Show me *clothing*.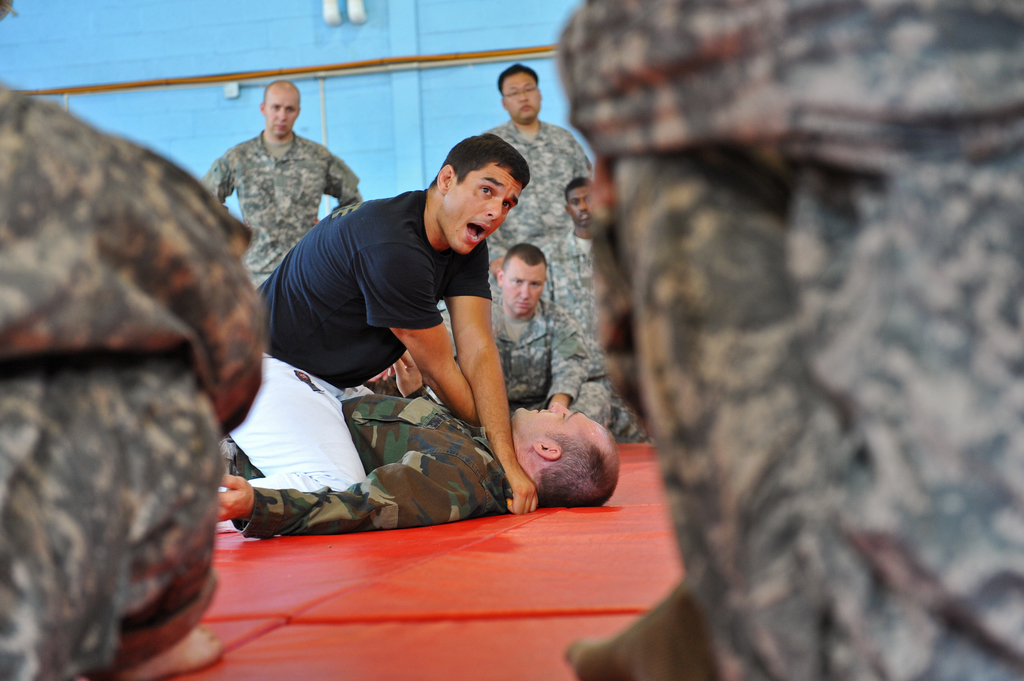
*clothing* is here: crop(193, 100, 351, 247).
